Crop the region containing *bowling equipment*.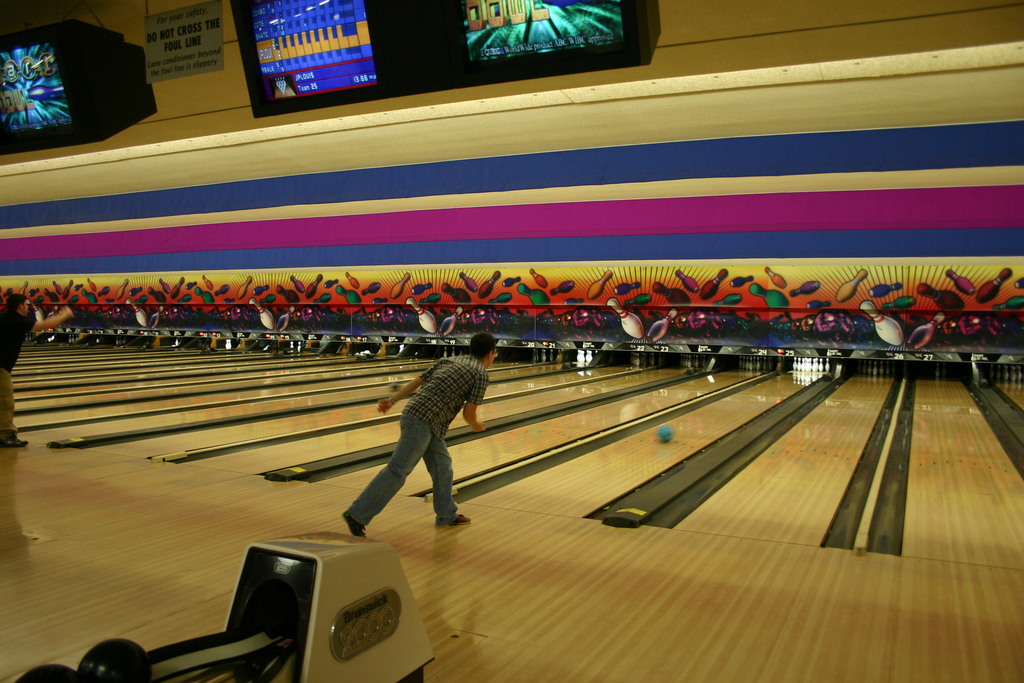
Crop region: {"x1": 831, "y1": 269, "x2": 870, "y2": 304}.
